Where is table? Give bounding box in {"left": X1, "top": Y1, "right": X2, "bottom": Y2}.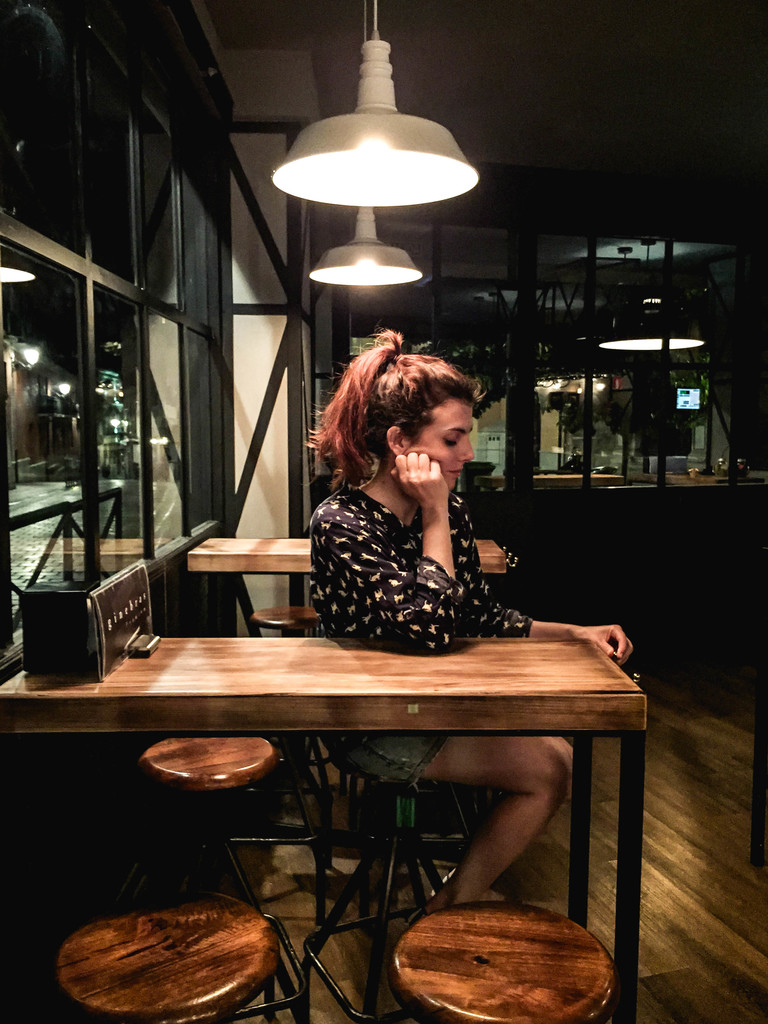
{"left": 12, "top": 620, "right": 641, "bottom": 1016}.
